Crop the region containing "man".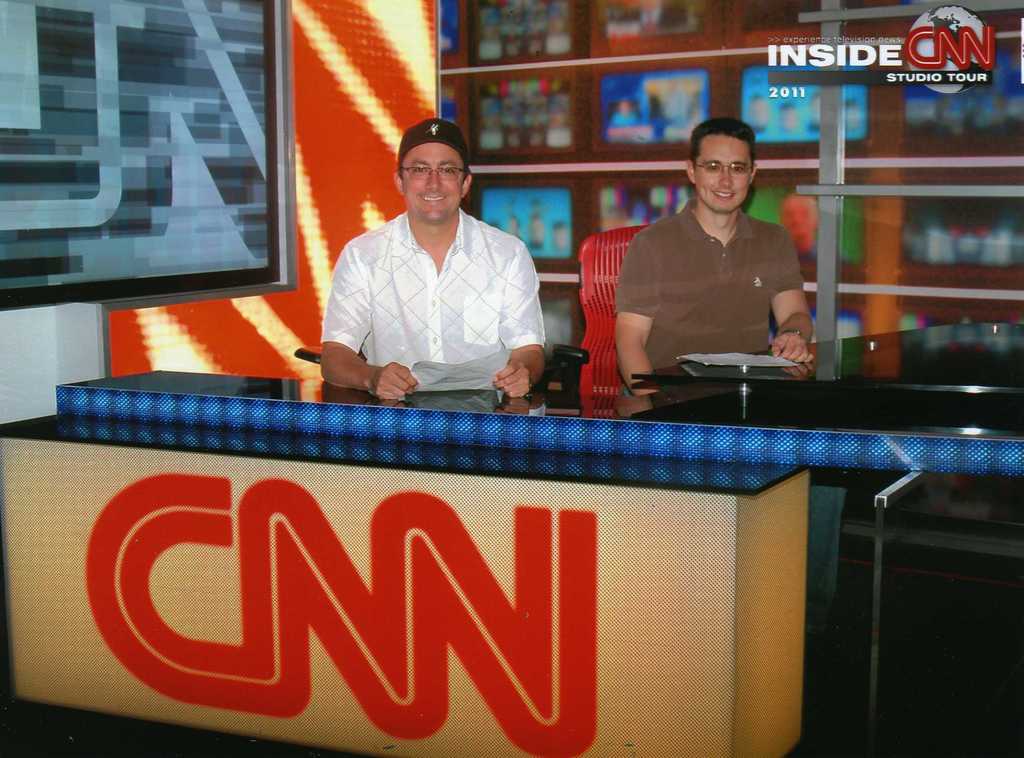
Crop region: [611,112,831,415].
